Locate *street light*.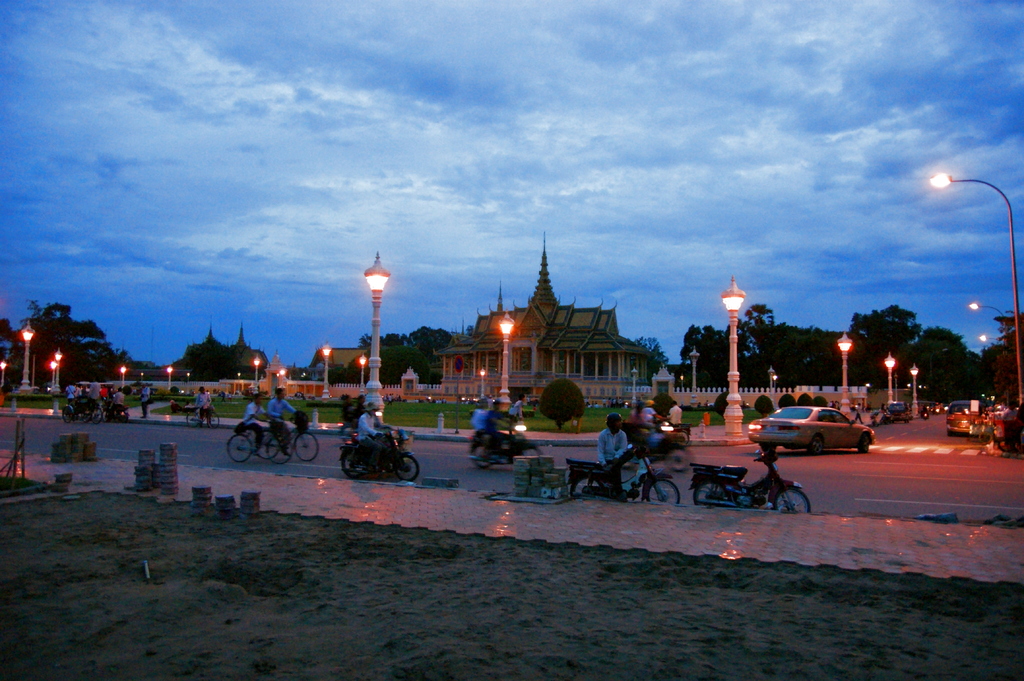
Bounding box: [left=50, top=361, right=59, bottom=389].
